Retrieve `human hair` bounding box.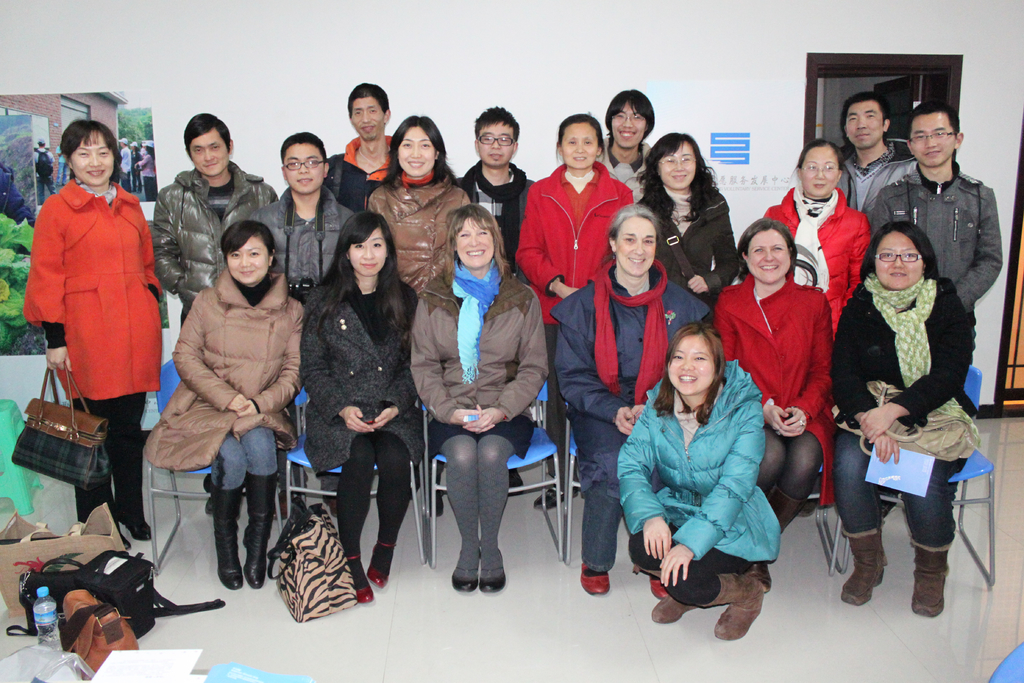
Bounding box: Rect(555, 110, 605, 147).
